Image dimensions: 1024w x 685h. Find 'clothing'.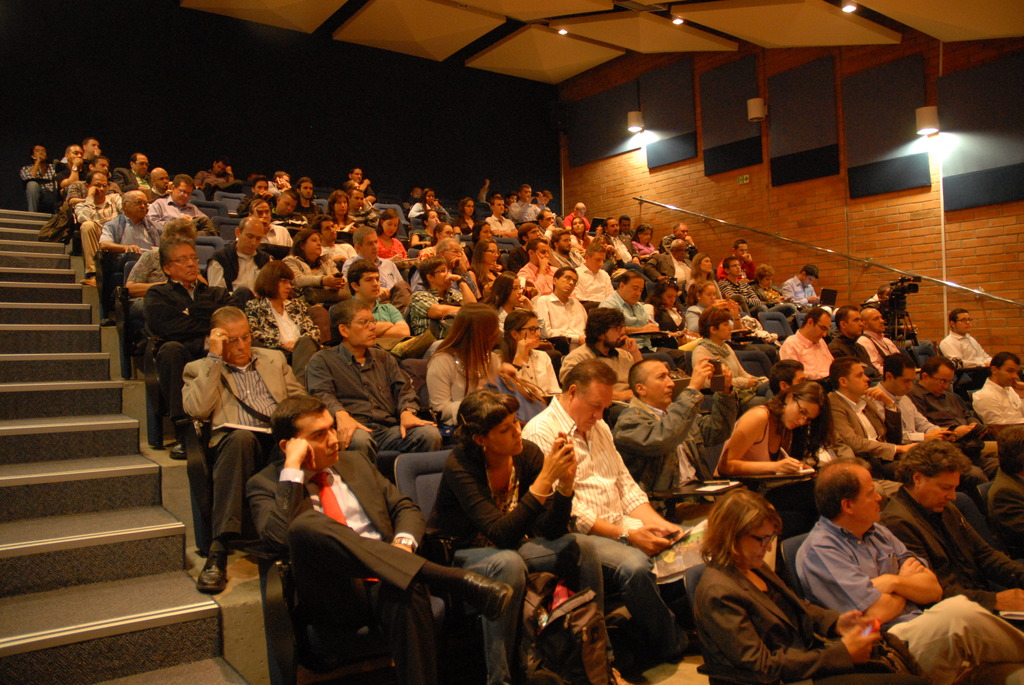
pyautogui.locateOnScreen(635, 242, 653, 256).
